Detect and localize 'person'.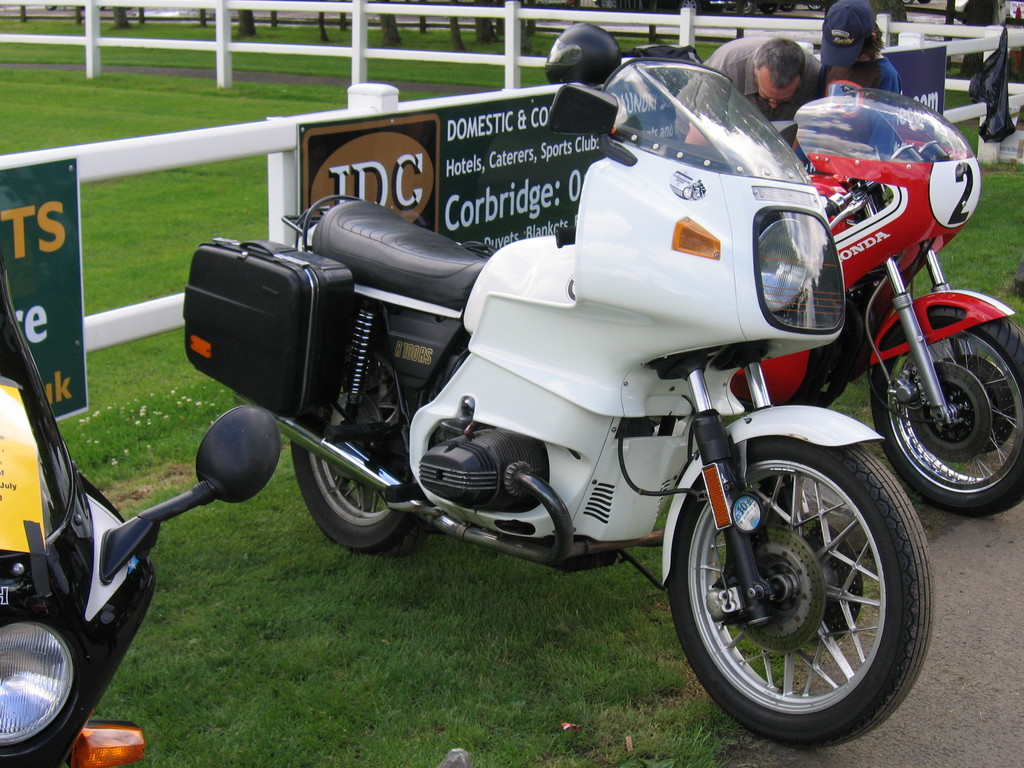
Localized at bbox=[668, 22, 816, 159].
